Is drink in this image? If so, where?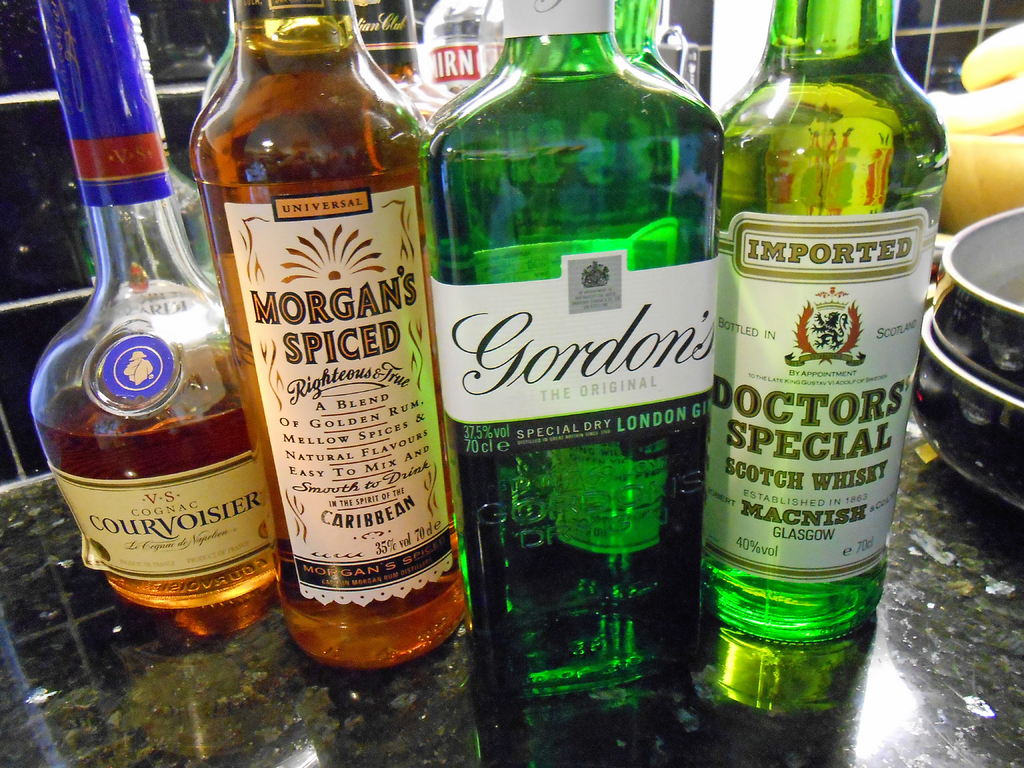
Yes, at box(188, 40, 463, 661).
